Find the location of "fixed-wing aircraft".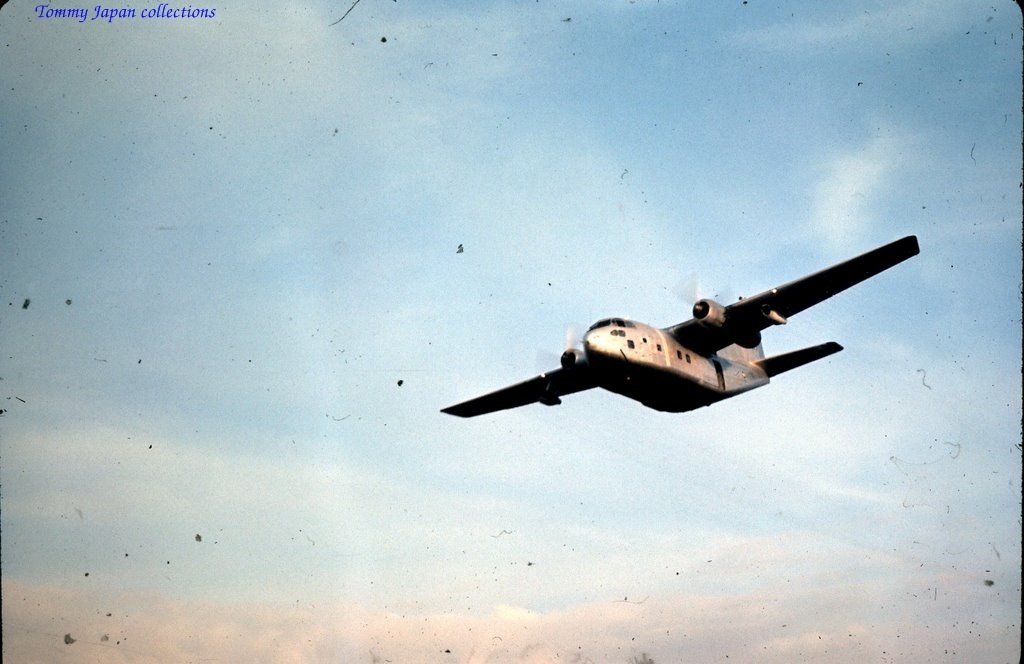
Location: box=[433, 226, 928, 422].
